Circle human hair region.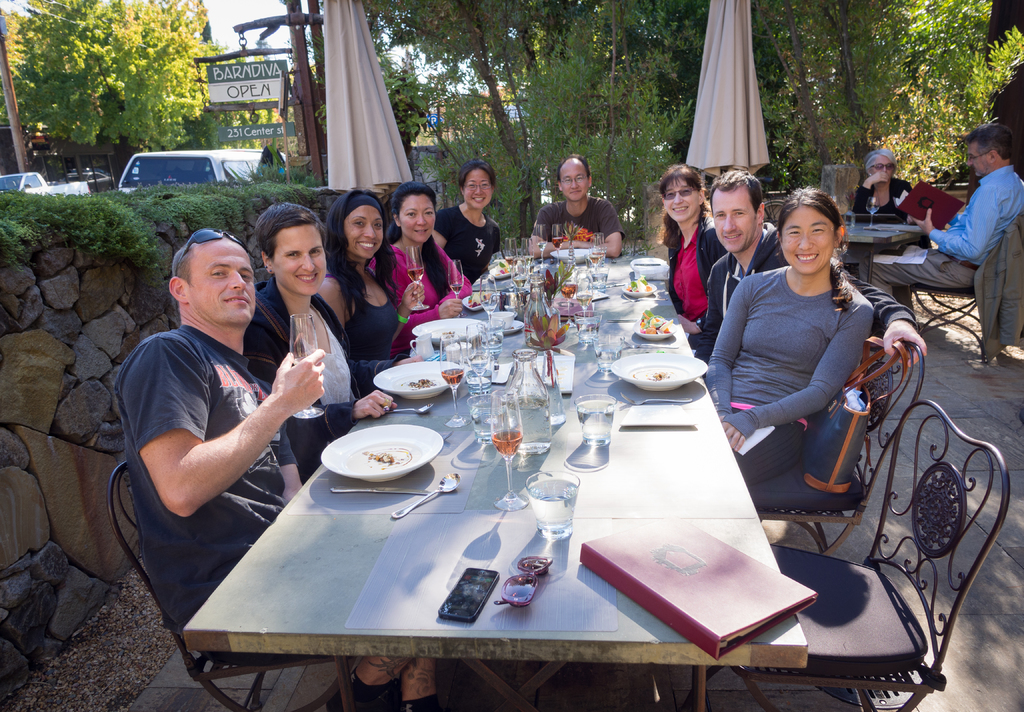
Region: box(863, 149, 897, 177).
